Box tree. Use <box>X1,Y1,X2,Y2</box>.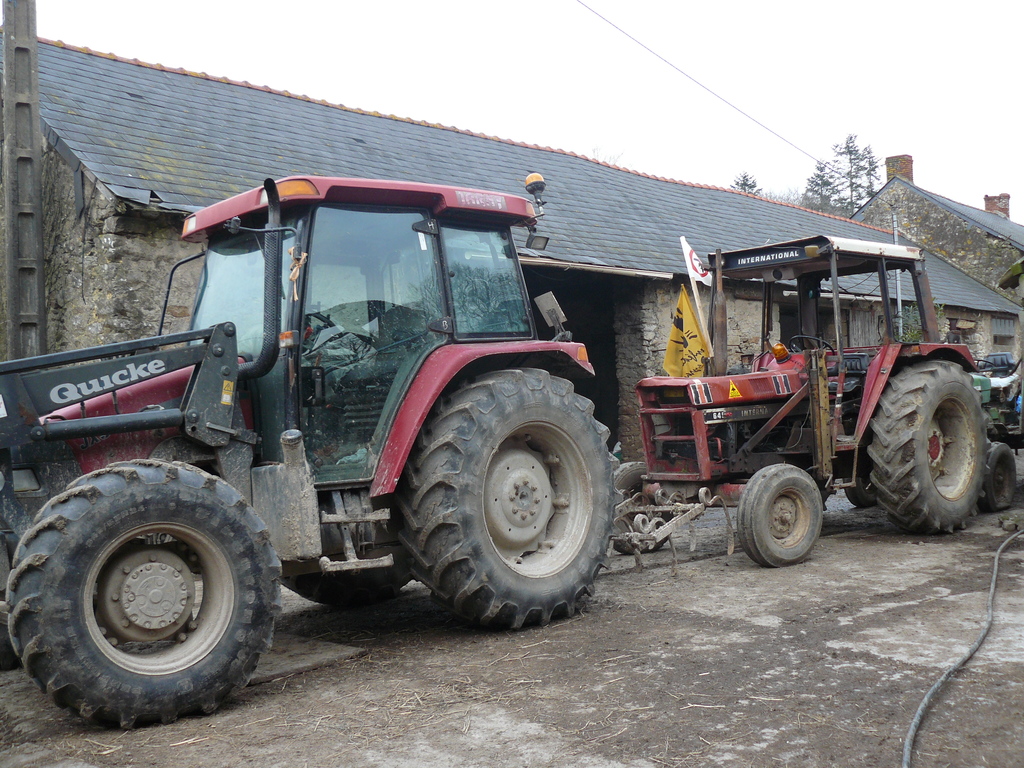
<box>829,133,868,216</box>.
